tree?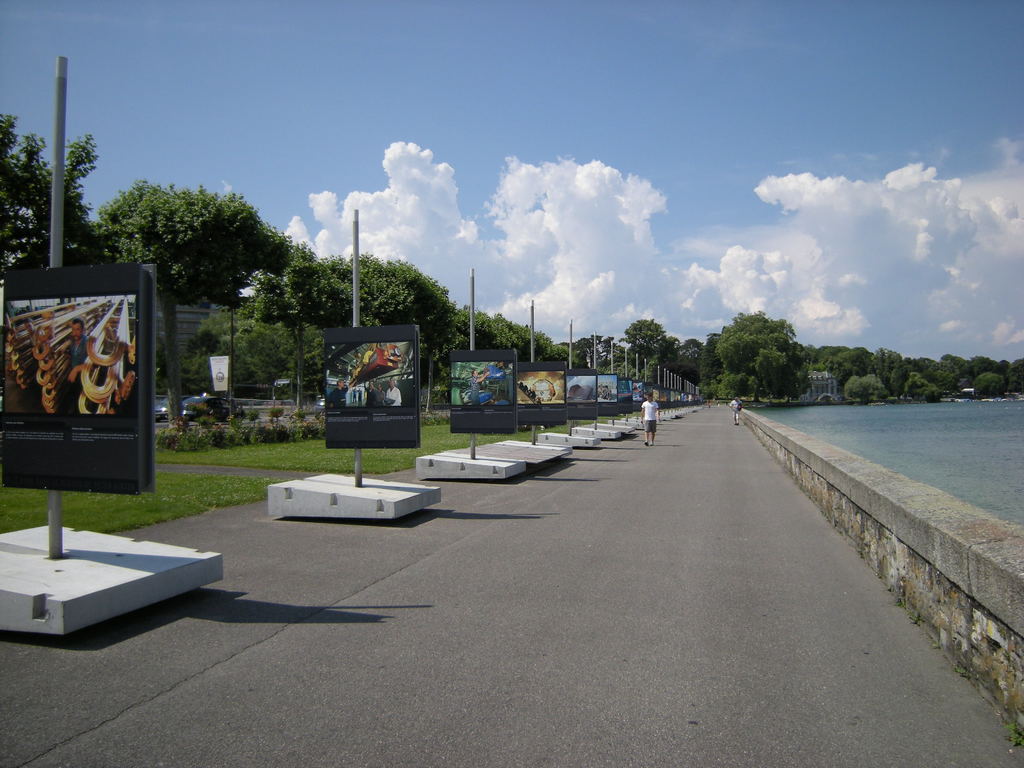
detection(285, 248, 467, 365)
